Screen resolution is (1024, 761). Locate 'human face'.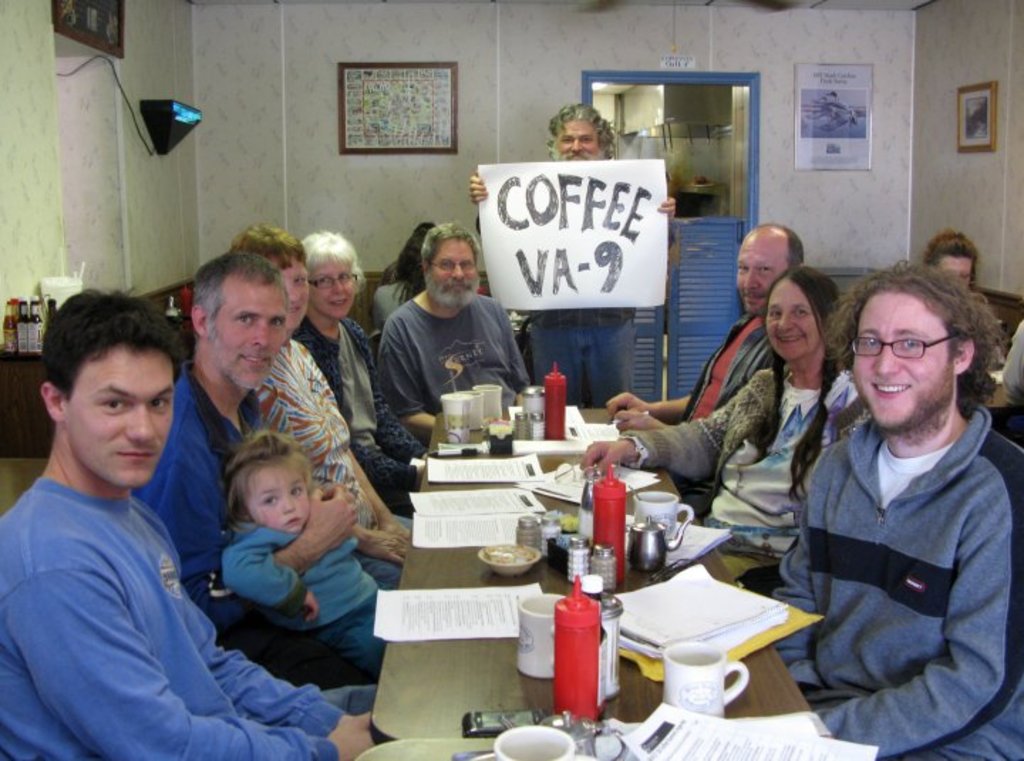
left=209, top=286, right=287, bottom=390.
